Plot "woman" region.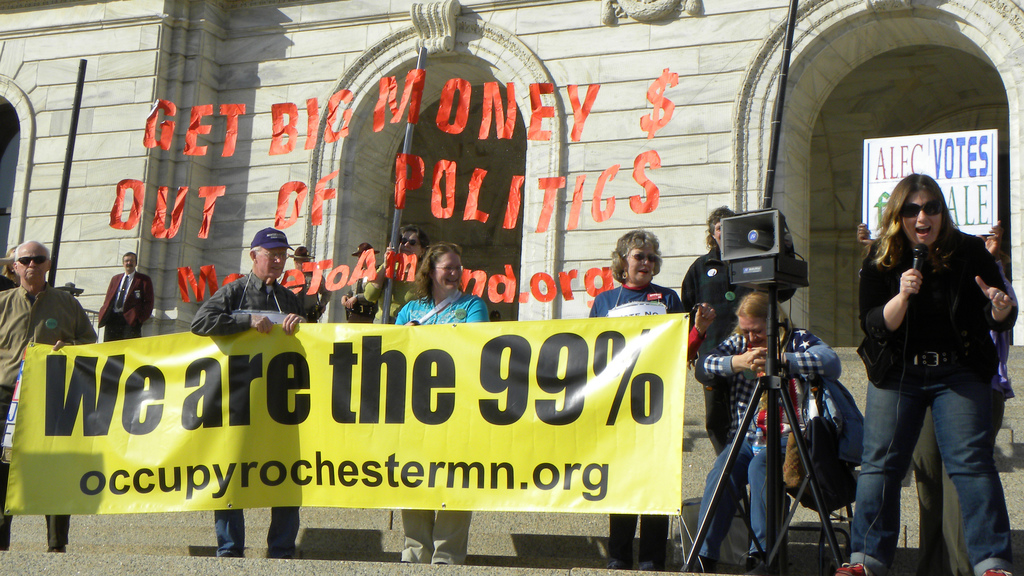
Plotted at 582:230:719:573.
